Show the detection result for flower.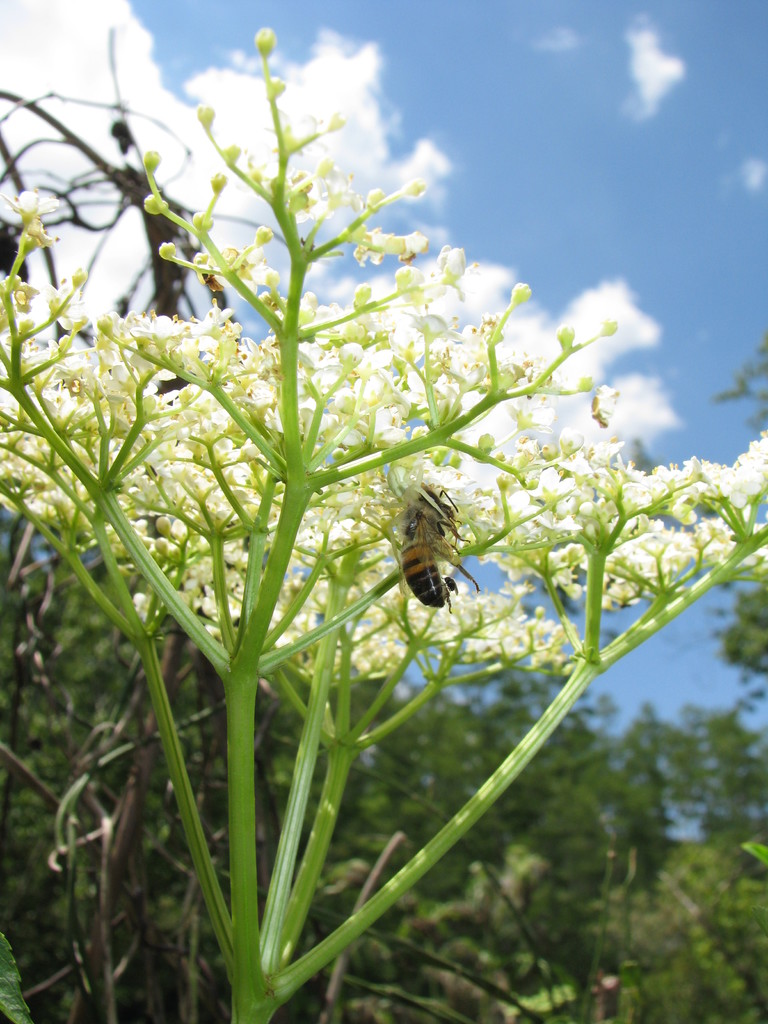
{"x1": 606, "y1": 507, "x2": 700, "y2": 616}.
